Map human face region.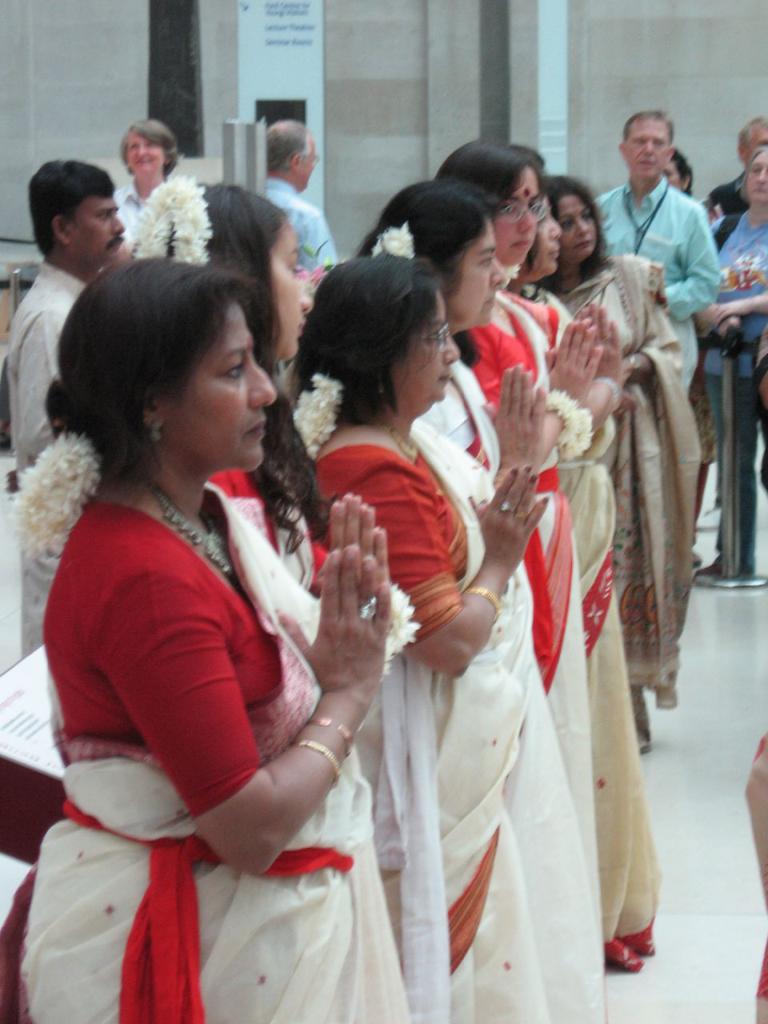
Mapped to [x1=299, y1=147, x2=314, y2=186].
